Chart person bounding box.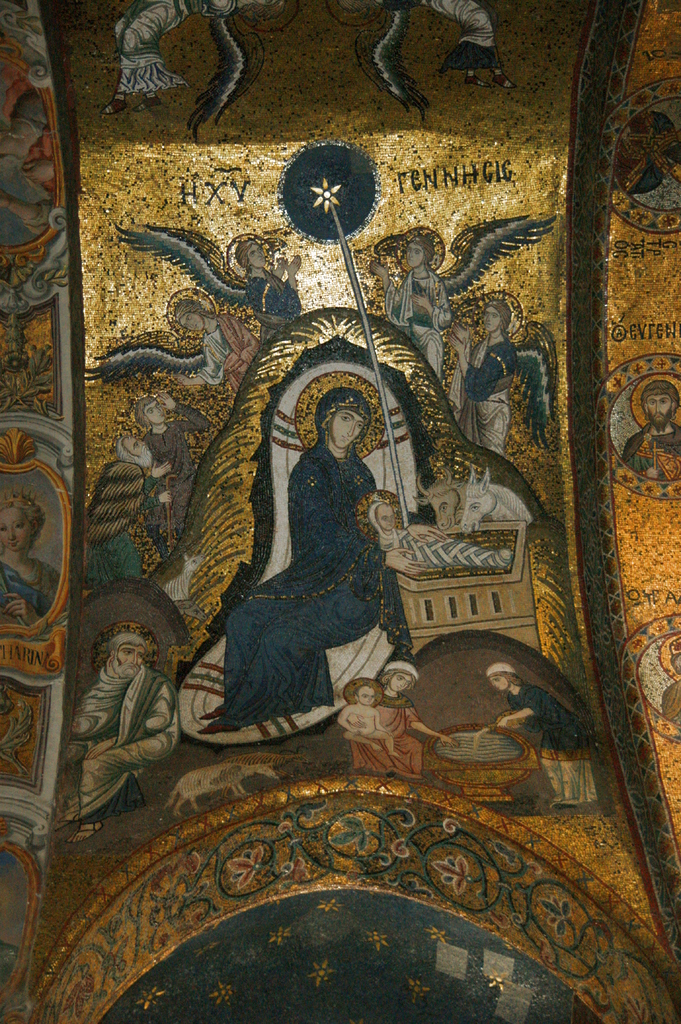
Charted: bbox=[648, 634, 680, 725].
